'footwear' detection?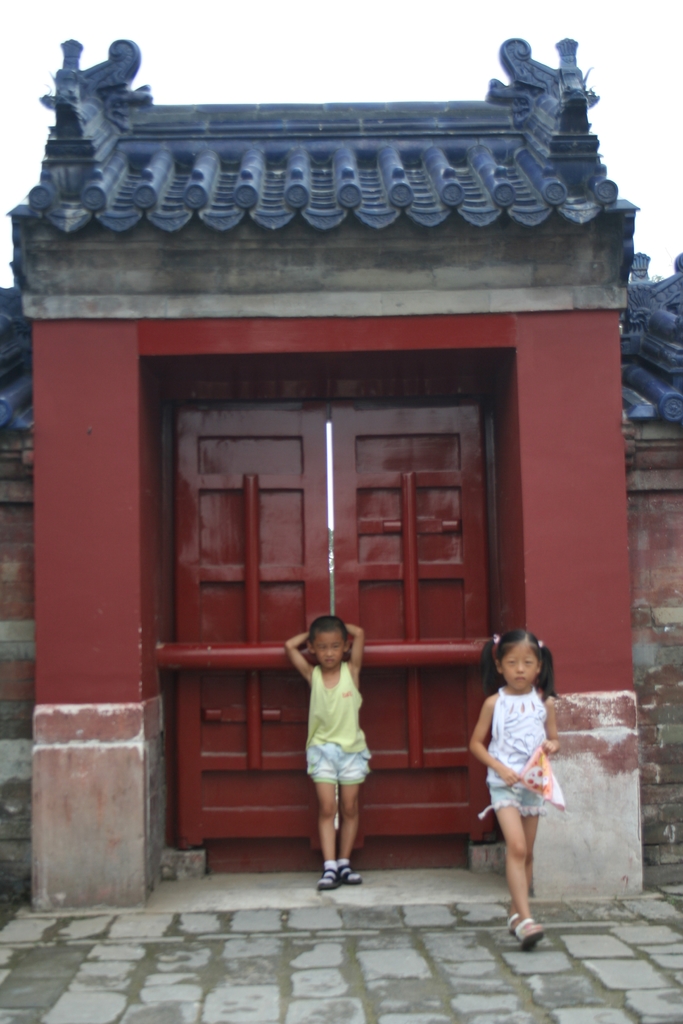
318, 867, 337, 895
